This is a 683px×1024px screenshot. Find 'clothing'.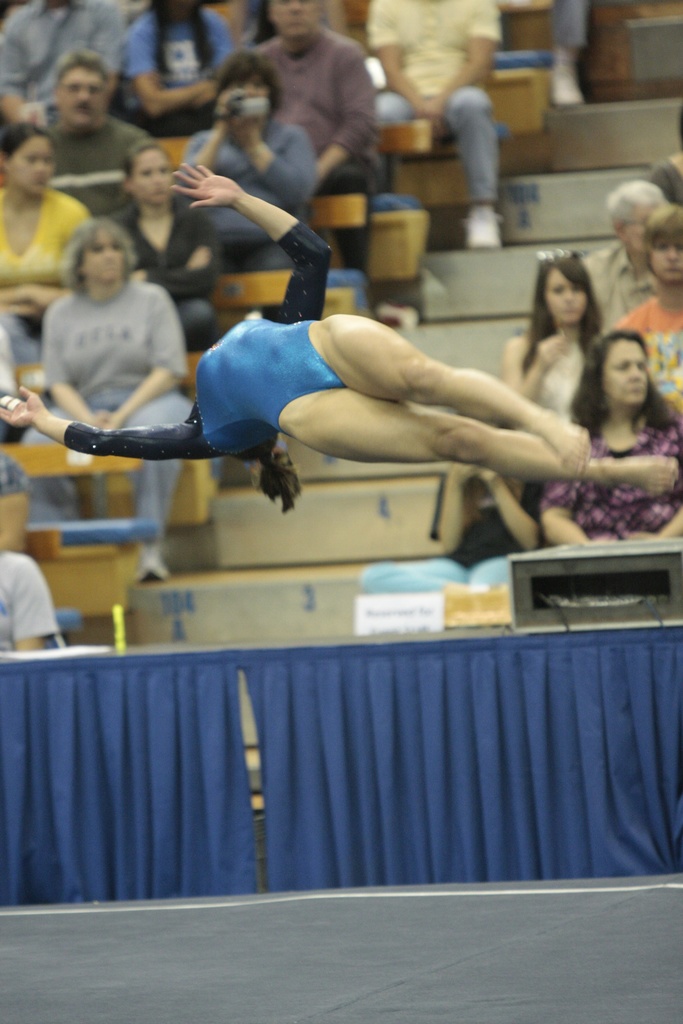
Bounding box: x1=548 y1=0 x2=592 y2=56.
